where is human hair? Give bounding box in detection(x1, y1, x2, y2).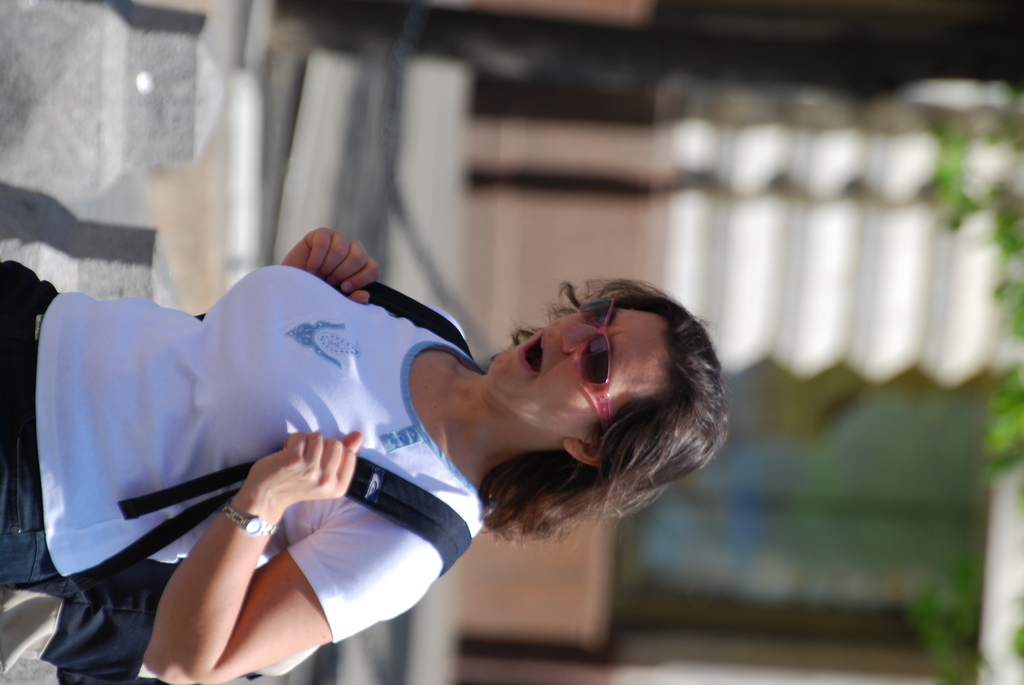
detection(472, 274, 730, 551).
